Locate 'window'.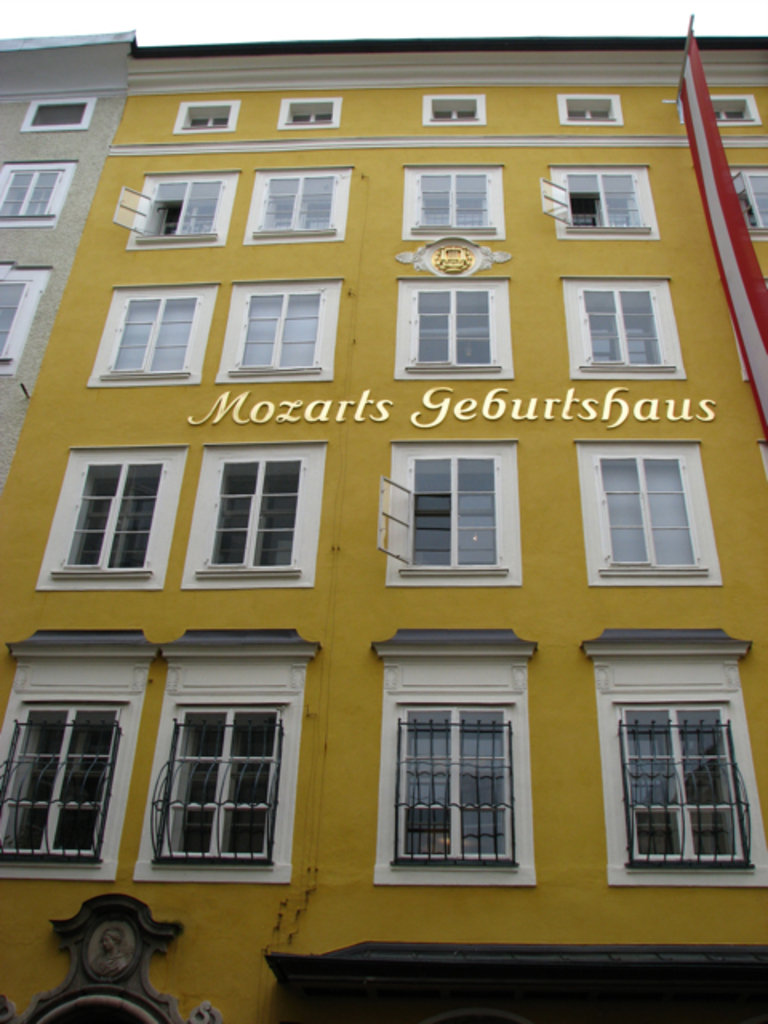
Bounding box: 179,445,325,586.
